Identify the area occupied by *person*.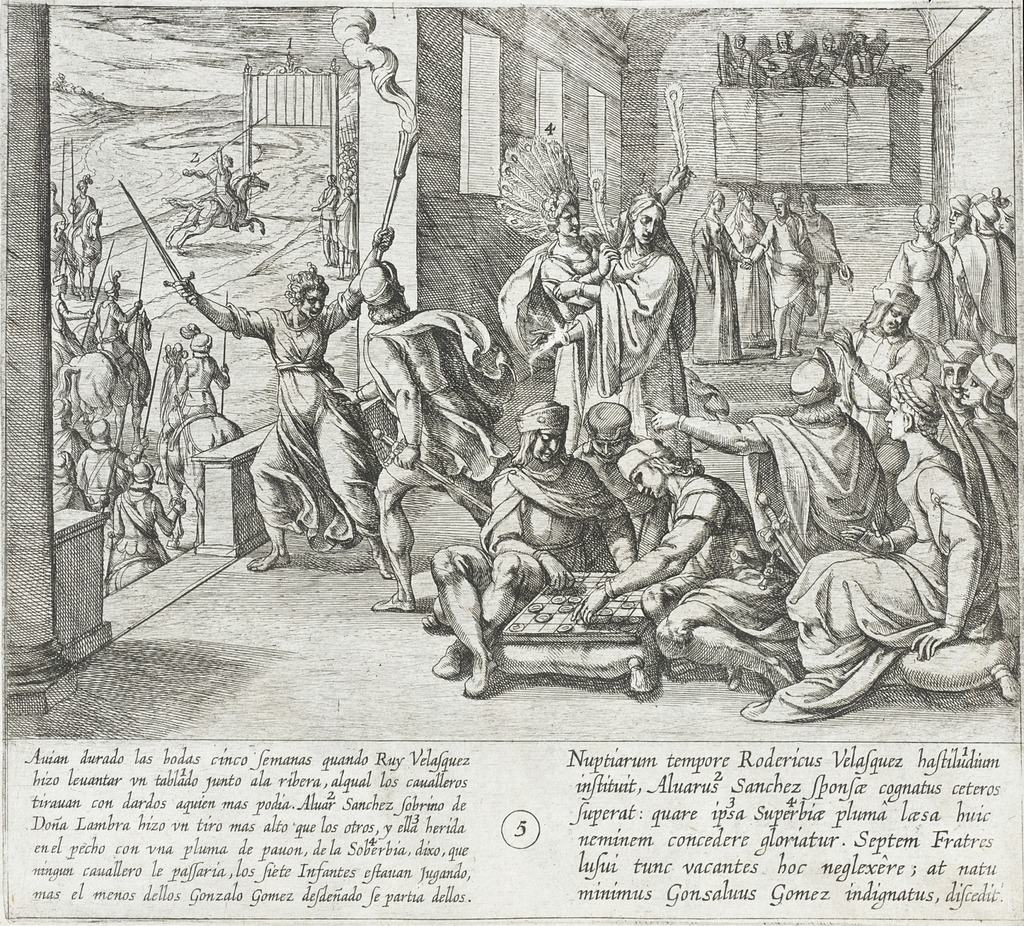
Area: pyautogui.locateOnScreen(170, 331, 234, 426).
